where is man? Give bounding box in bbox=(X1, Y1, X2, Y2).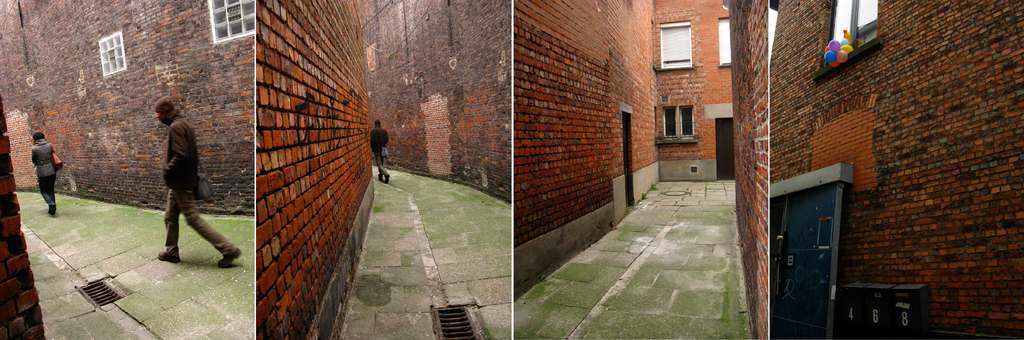
bbox=(146, 98, 224, 279).
